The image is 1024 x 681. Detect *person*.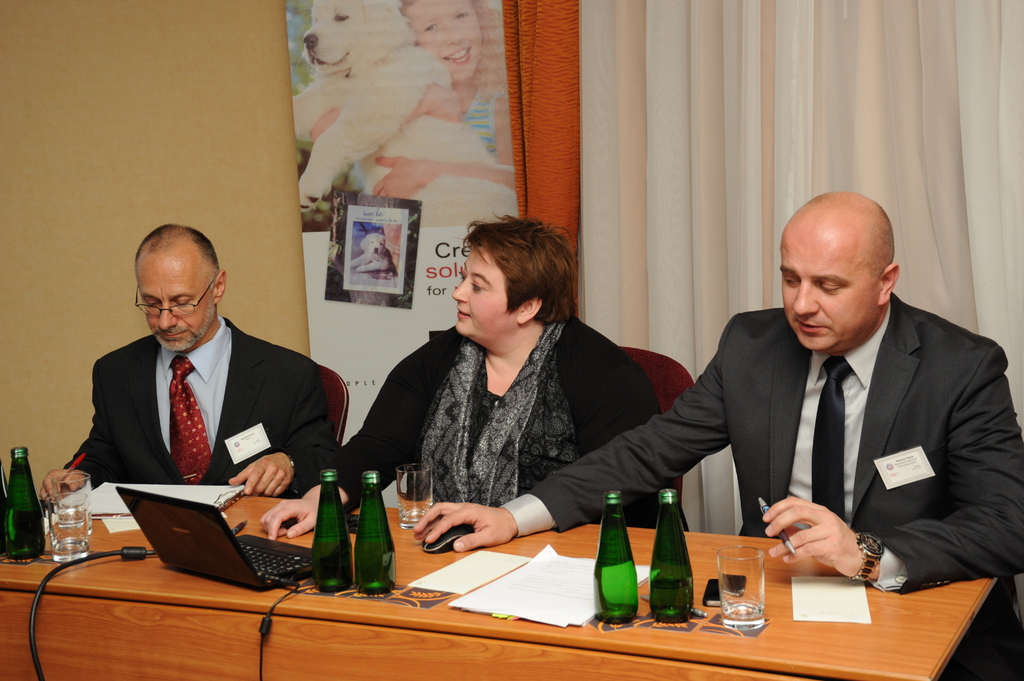
Detection: box(253, 216, 662, 542).
